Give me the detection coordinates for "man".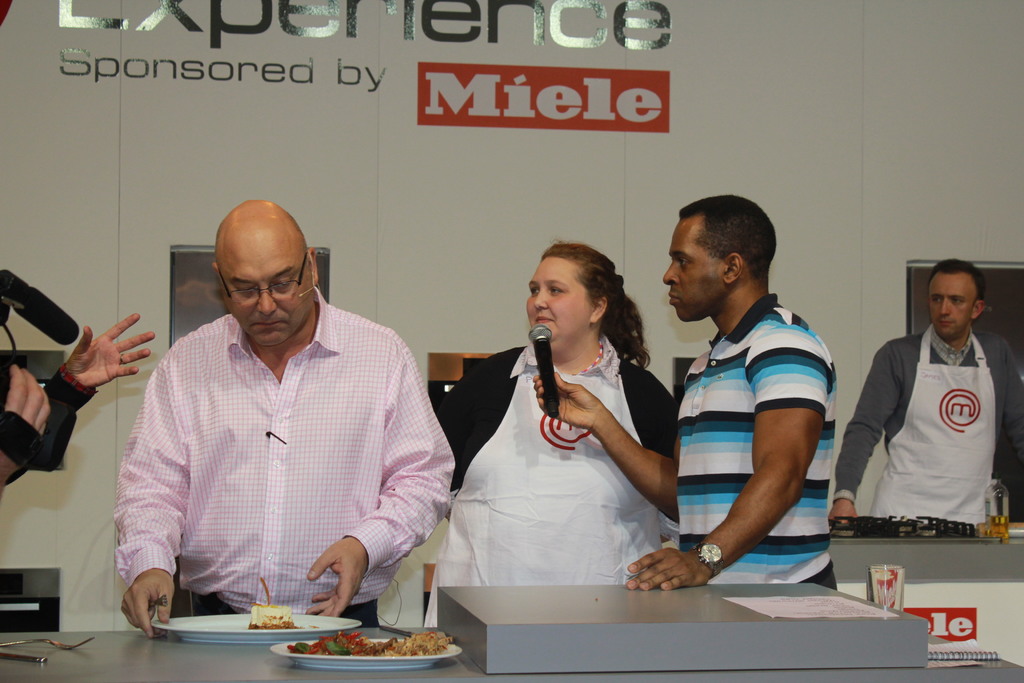
pyautogui.locateOnScreen(531, 194, 837, 593).
